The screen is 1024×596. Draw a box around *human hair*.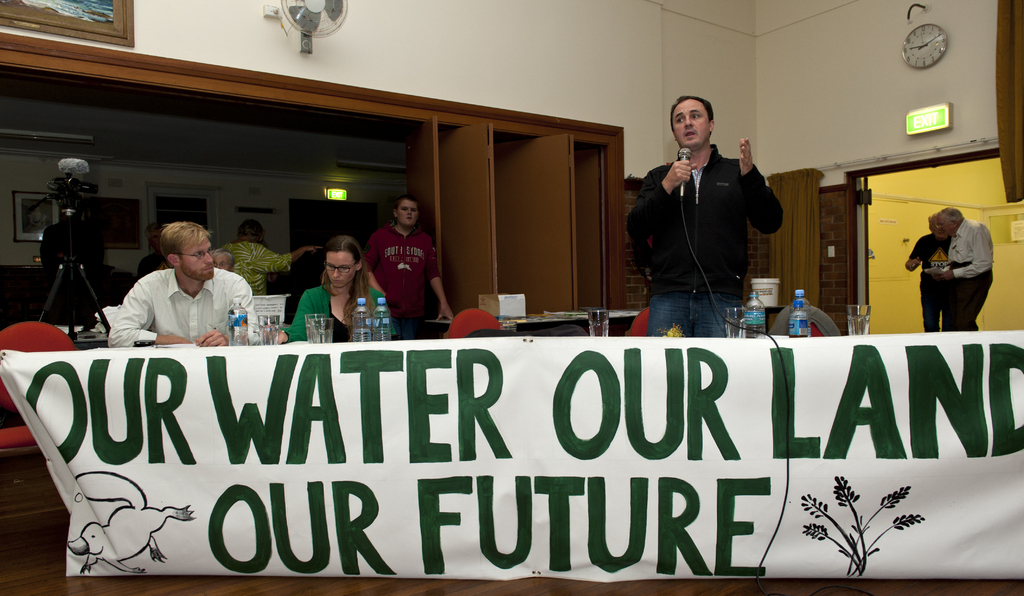
crop(669, 91, 715, 128).
